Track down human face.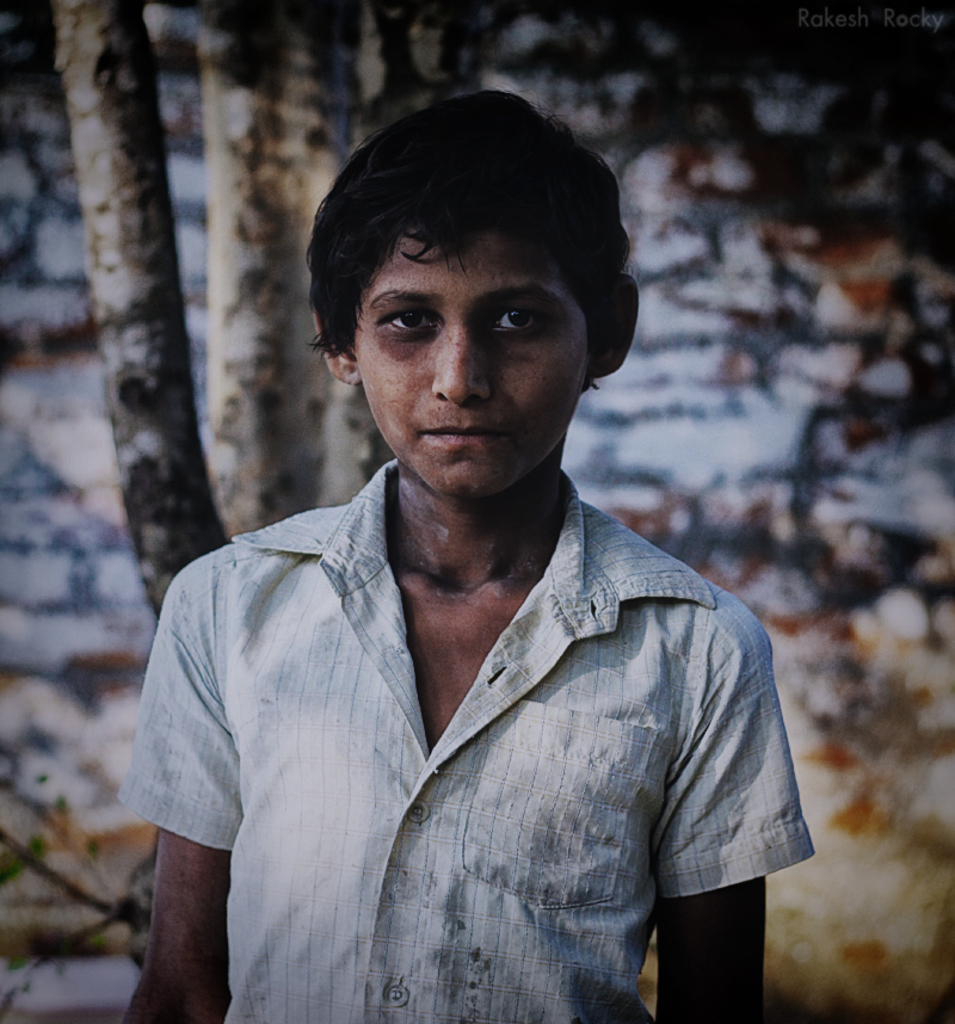
Tracked to (x1=353, y1=243, x2=581, y2=493).
